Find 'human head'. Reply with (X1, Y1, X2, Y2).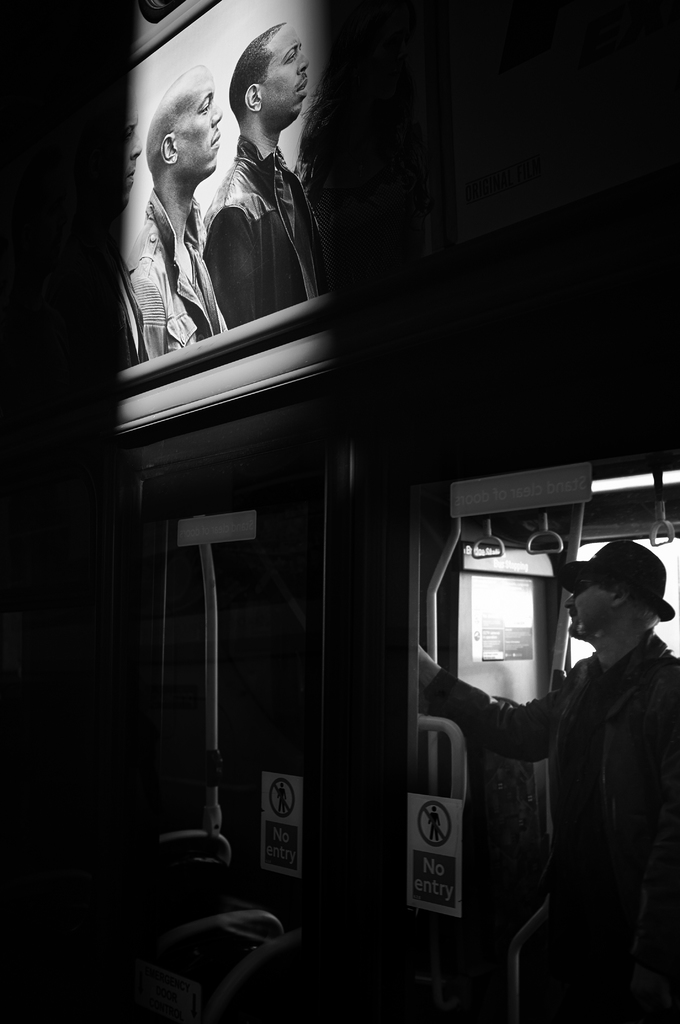
(560, 540, 665, 648).
